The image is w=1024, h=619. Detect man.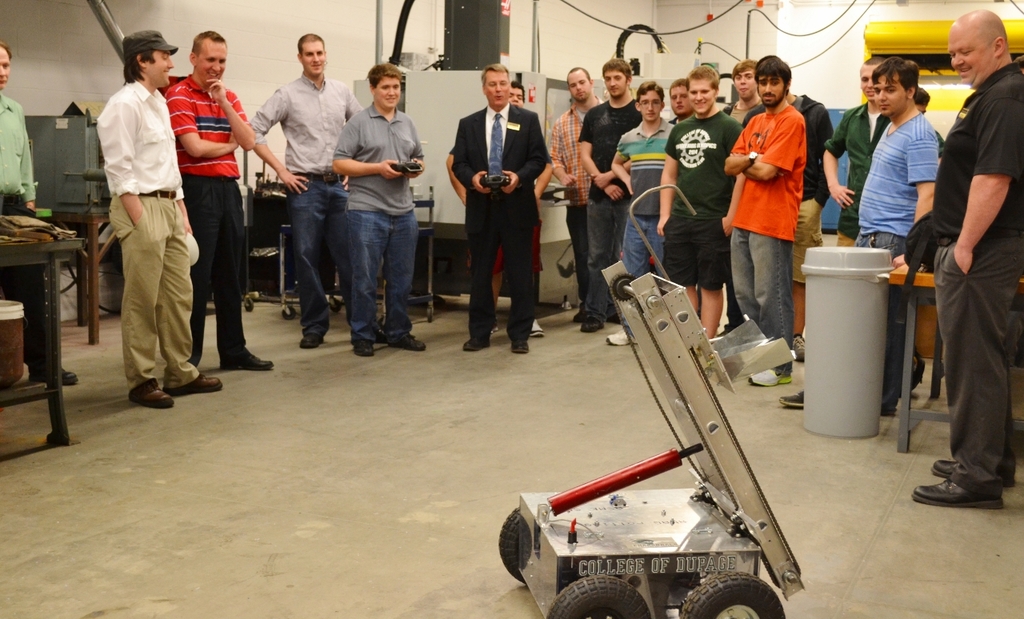
Detection: bbox=[744, 72, 839, 361].
